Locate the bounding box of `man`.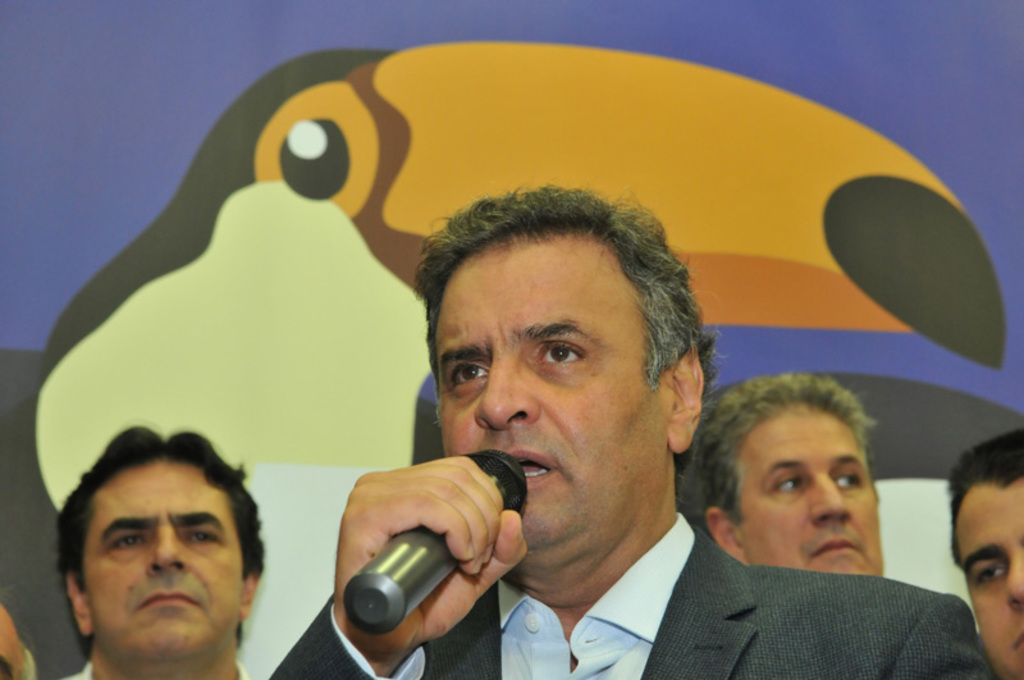
Bounding box: box=[942, 423, 1023, 679].
